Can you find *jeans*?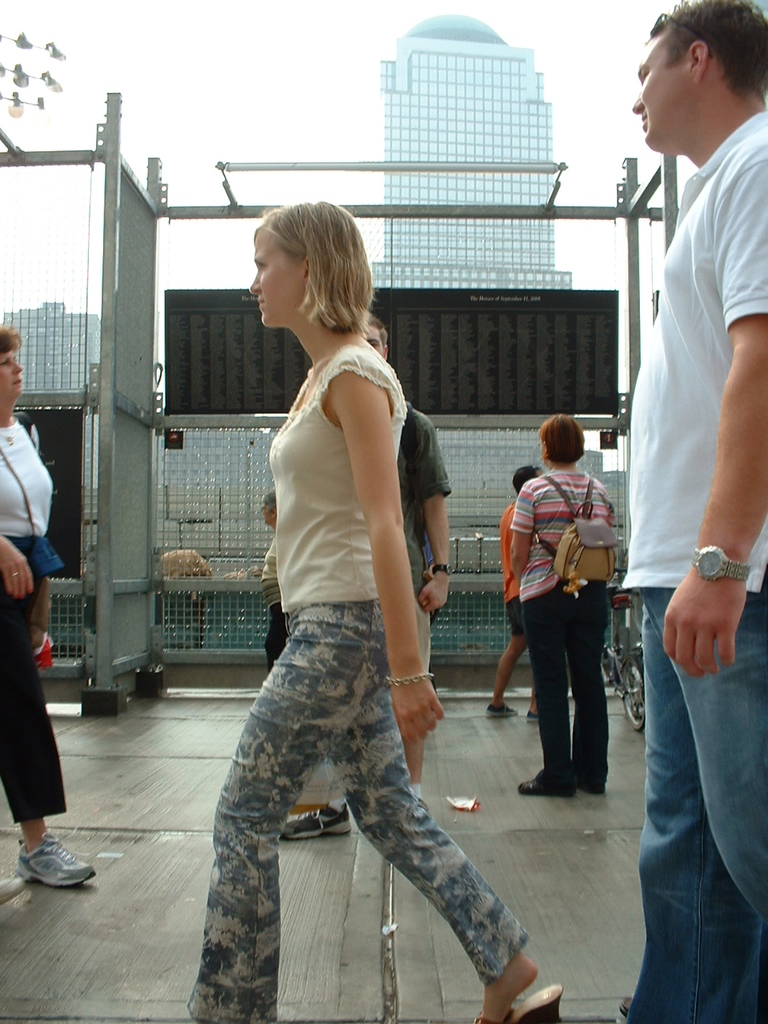
Yes, bounding box: (x1=175, y1=607, x2=550, y2=1019).
